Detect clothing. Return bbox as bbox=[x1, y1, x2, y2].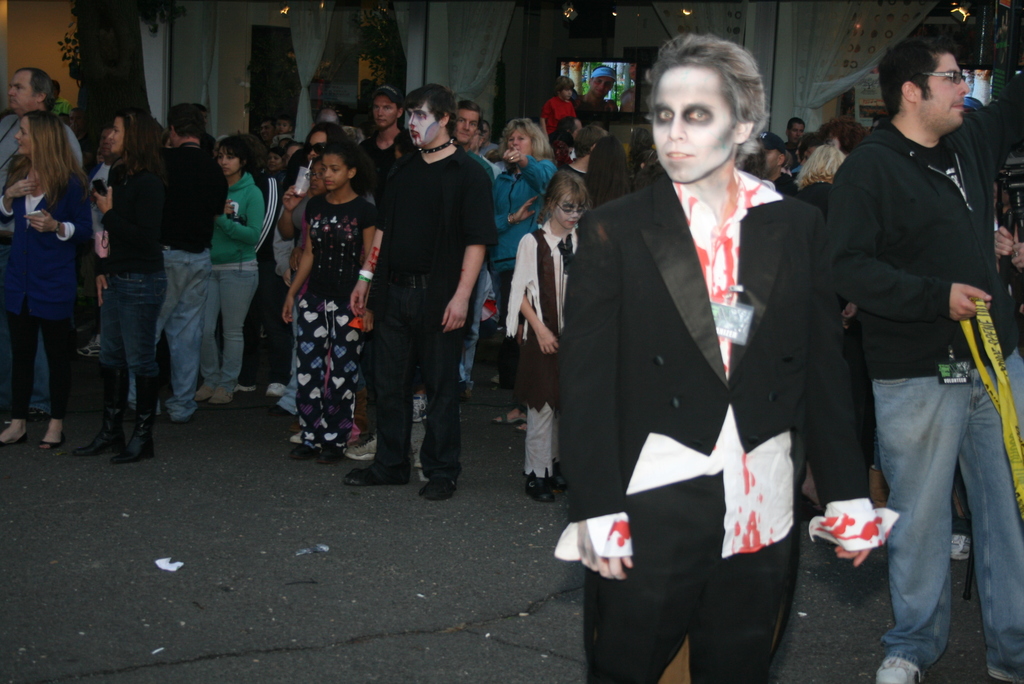
bbox=[167, 142, 223, 405].
